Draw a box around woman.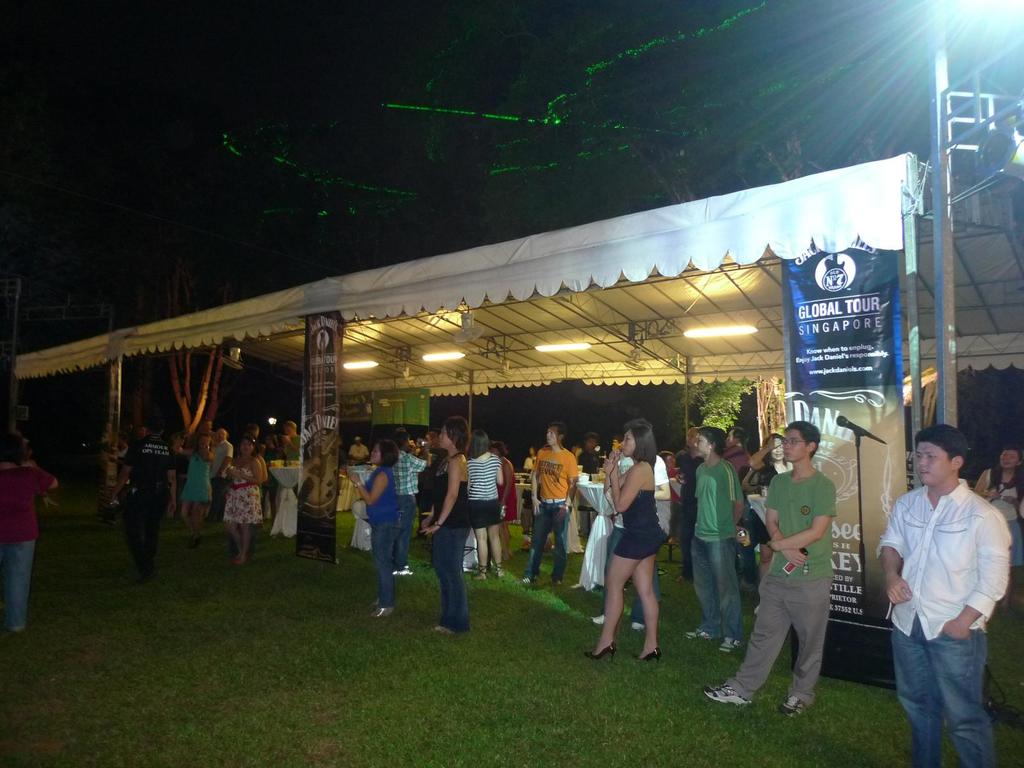
{"x1": 578, "y1": 426, "x2": 677, "y2": 666}.
